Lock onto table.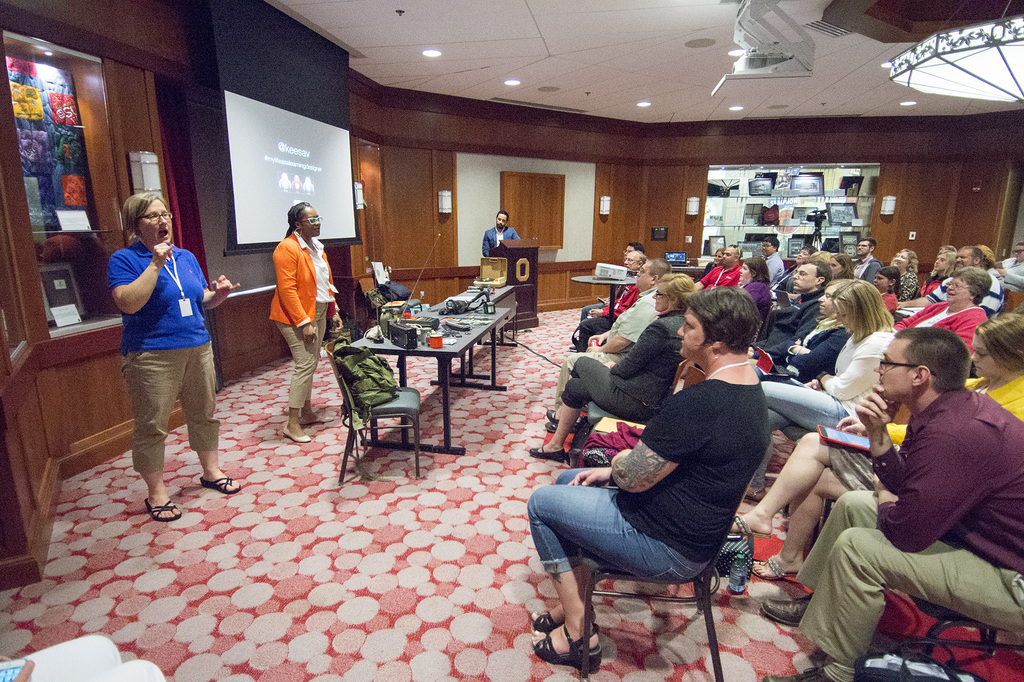
Locked: x1=573 y1=270 x2=638 y2=339.
